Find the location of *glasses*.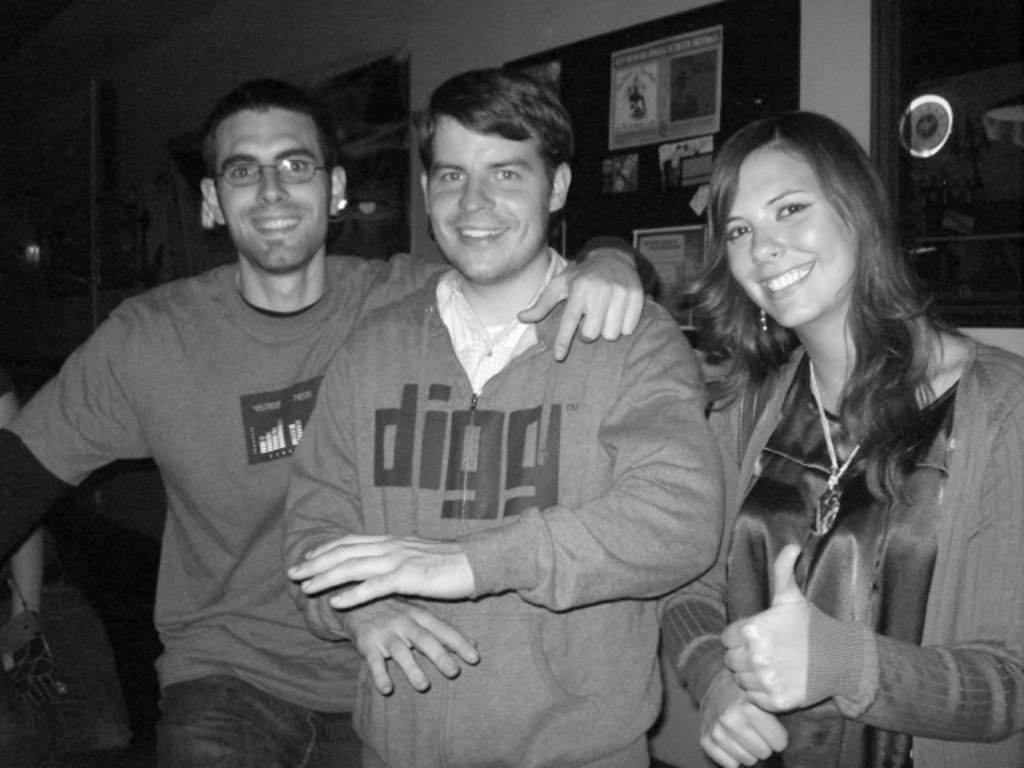
Location: x1=197, y1=139, x2=336, y2=194.
